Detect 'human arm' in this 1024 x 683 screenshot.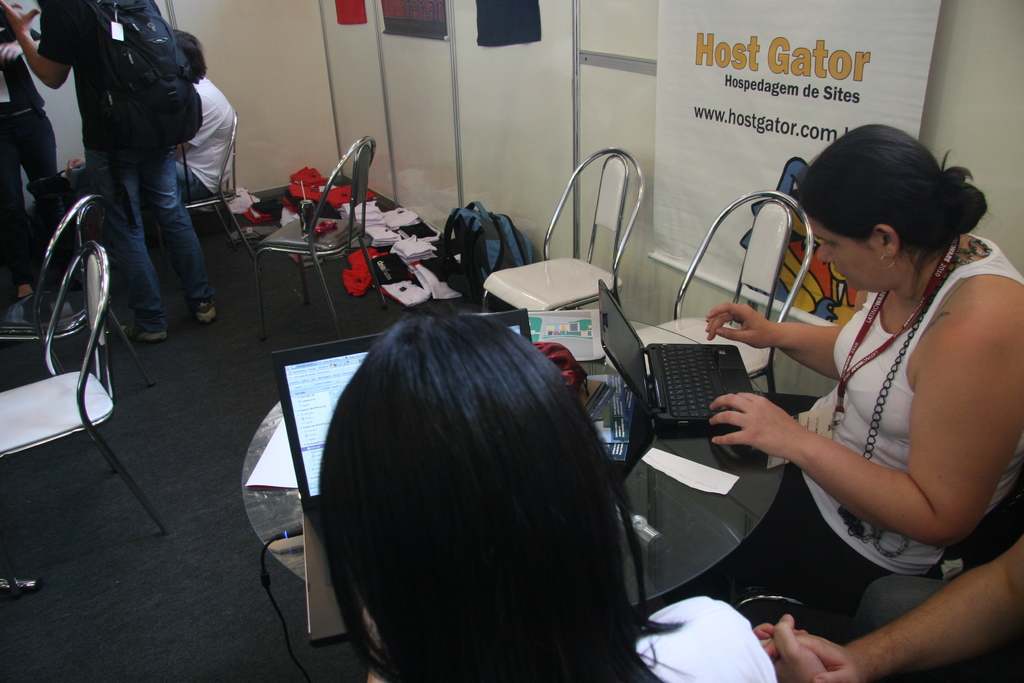
Detection: <region>1, 27, 42, 61</region>.
